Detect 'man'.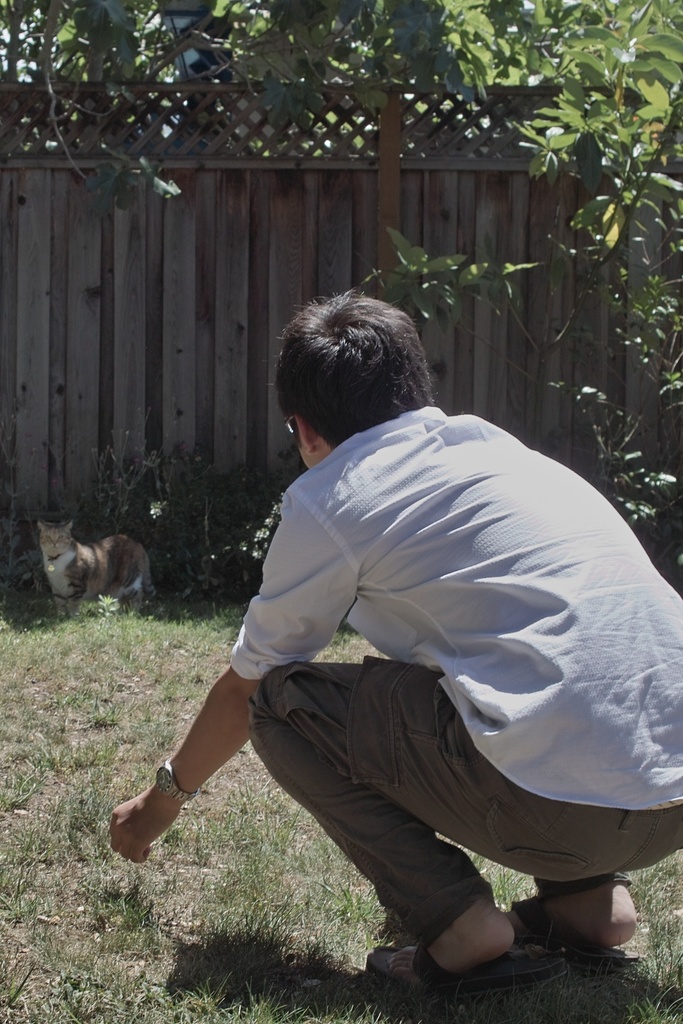
Detected at bbox(159, 288, 666, 1009).
